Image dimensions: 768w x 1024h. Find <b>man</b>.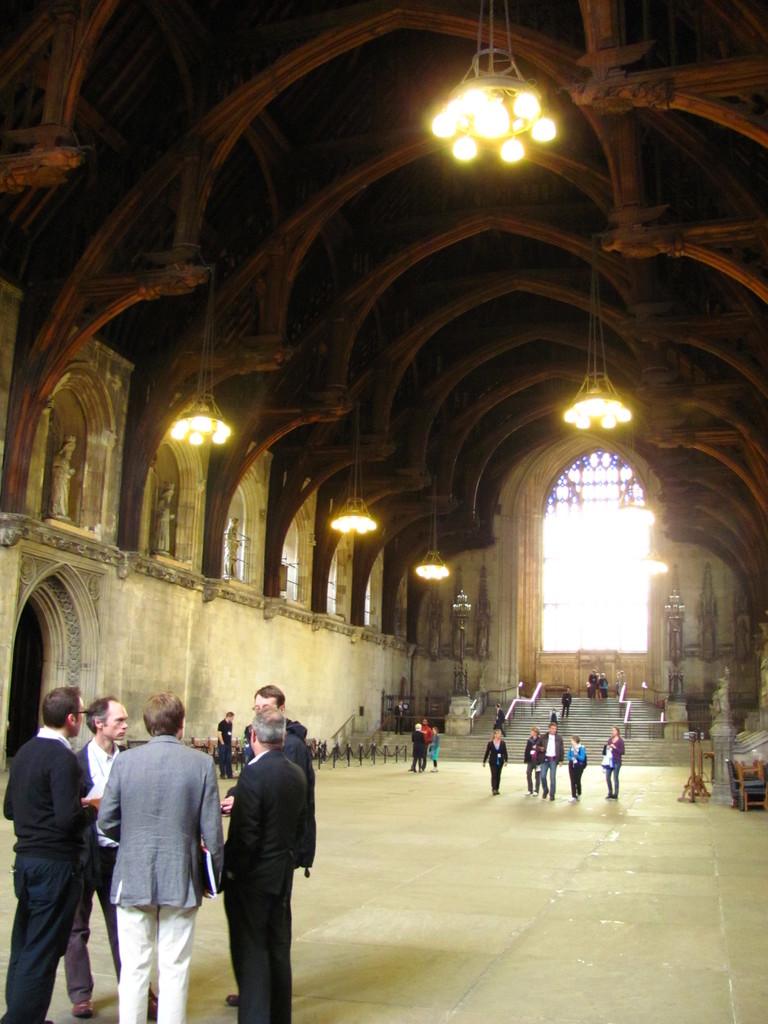
(left=492, top=702, right=506, bottom=737).
